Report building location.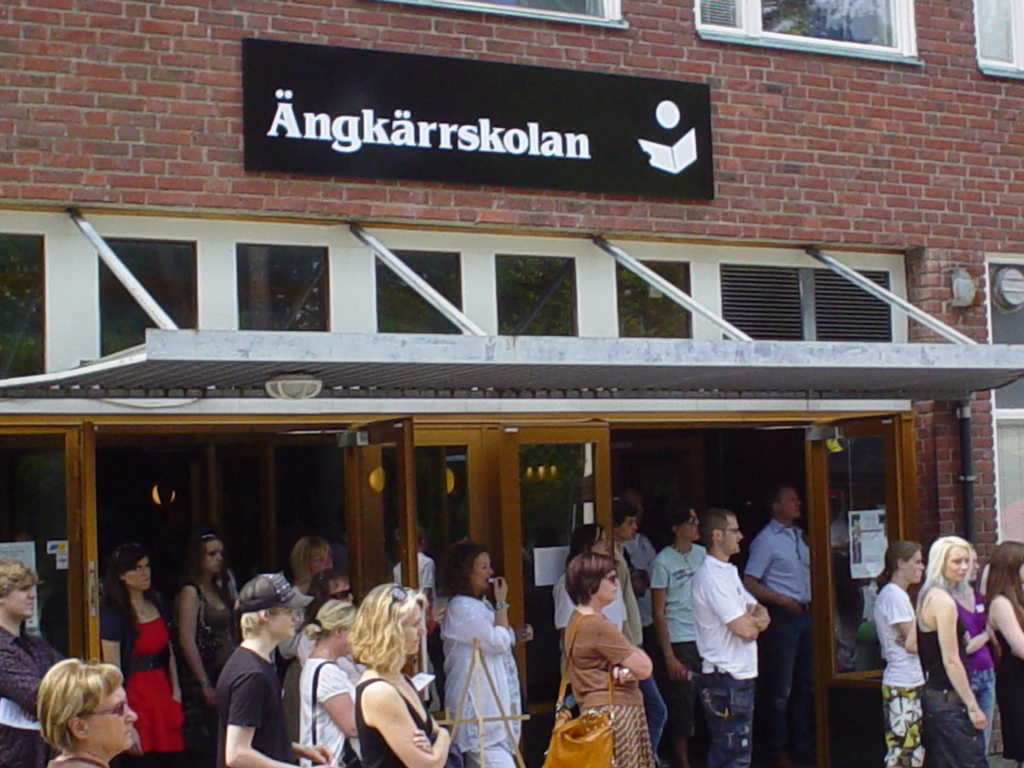
Report: bbox=[0, 0, 1023, 766].
